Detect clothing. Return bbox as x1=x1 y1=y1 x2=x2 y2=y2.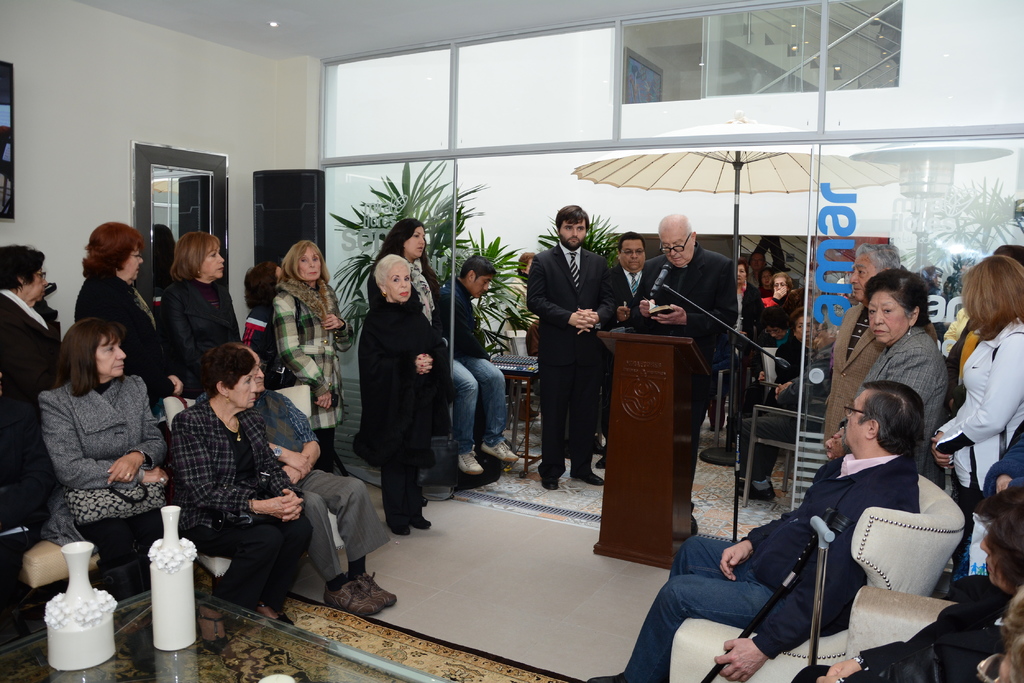
x1=504 y1=272 x2=541 y2=355.
